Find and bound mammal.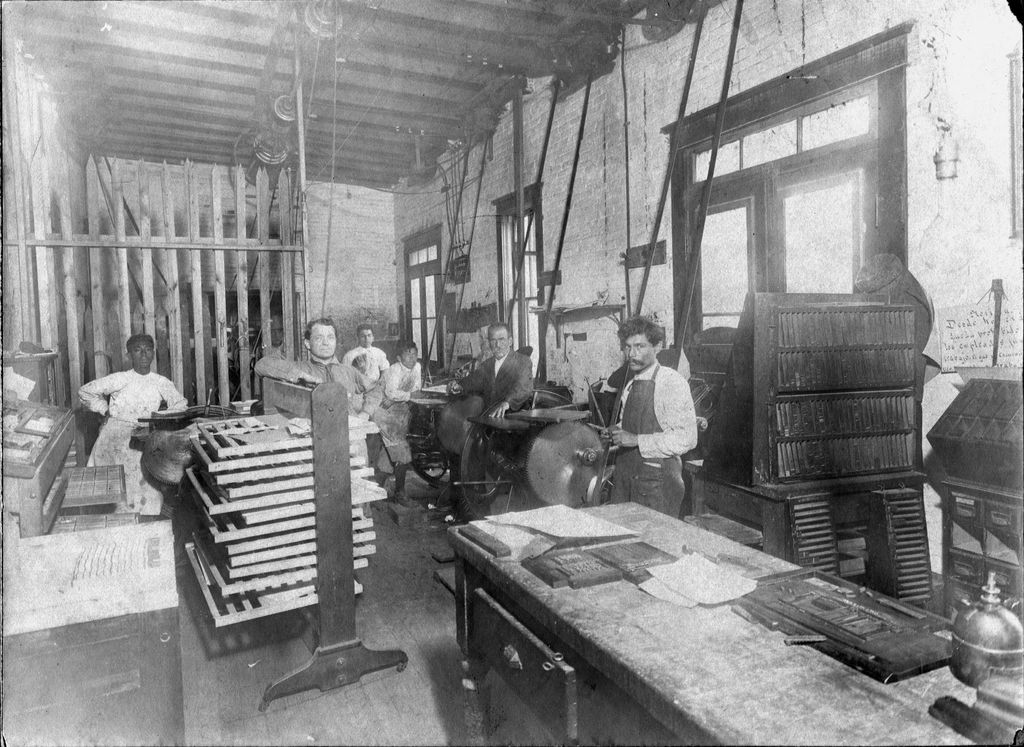
Bound: left=74, top=332, right=186, bottom=510.
